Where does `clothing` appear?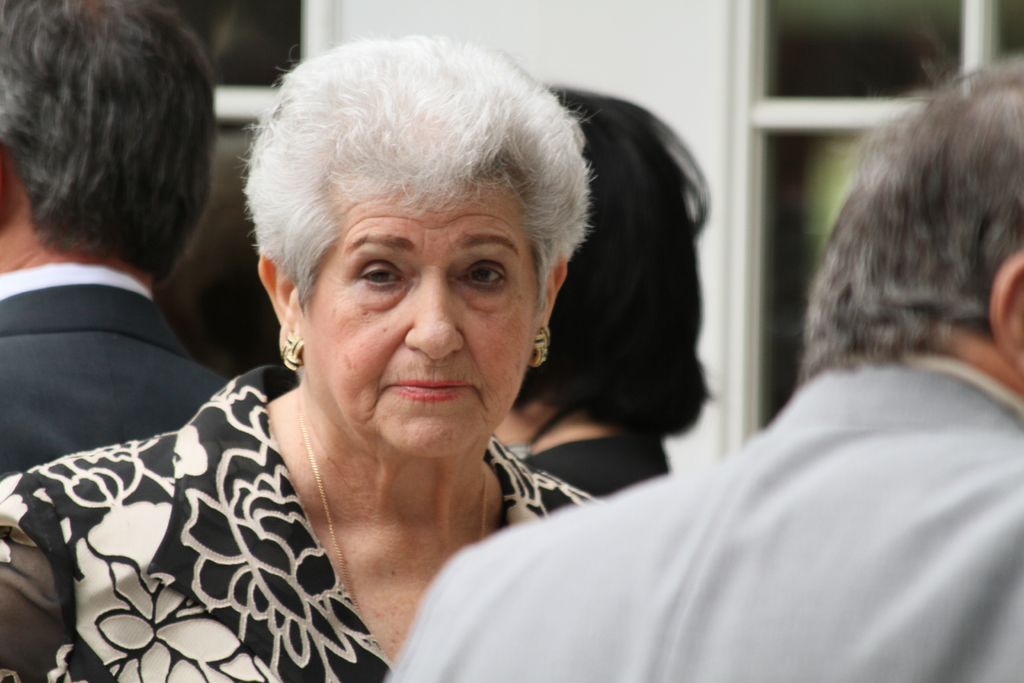
Appears at box(159, 150, 302, 395).
